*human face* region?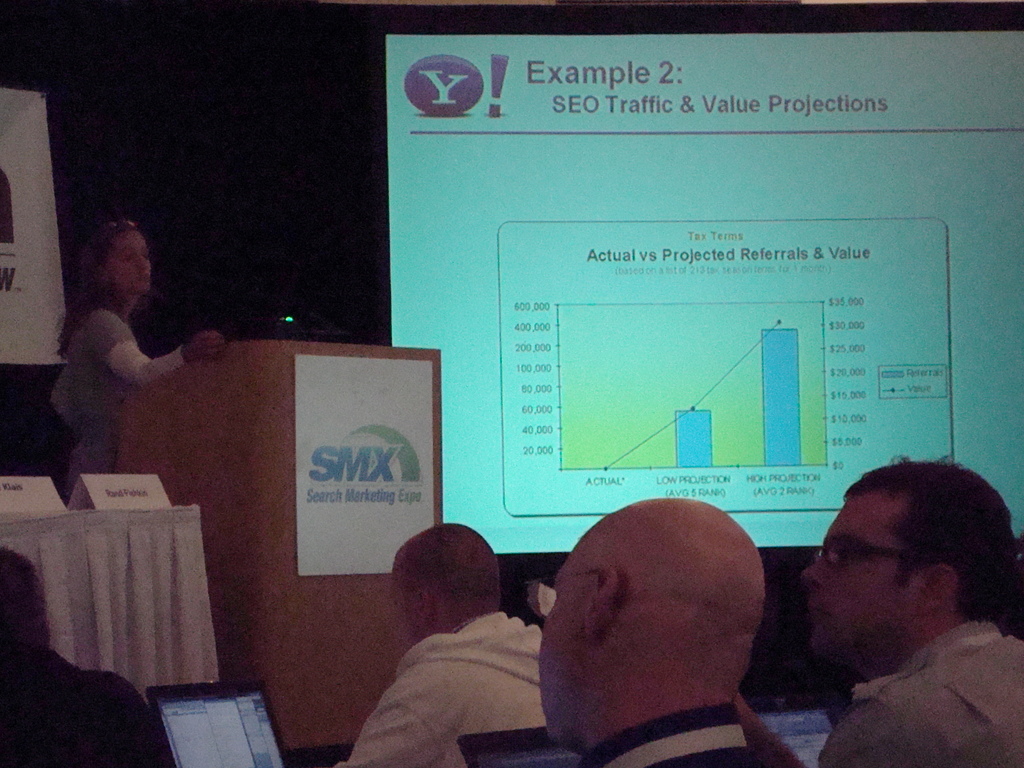
111:232:152:295
